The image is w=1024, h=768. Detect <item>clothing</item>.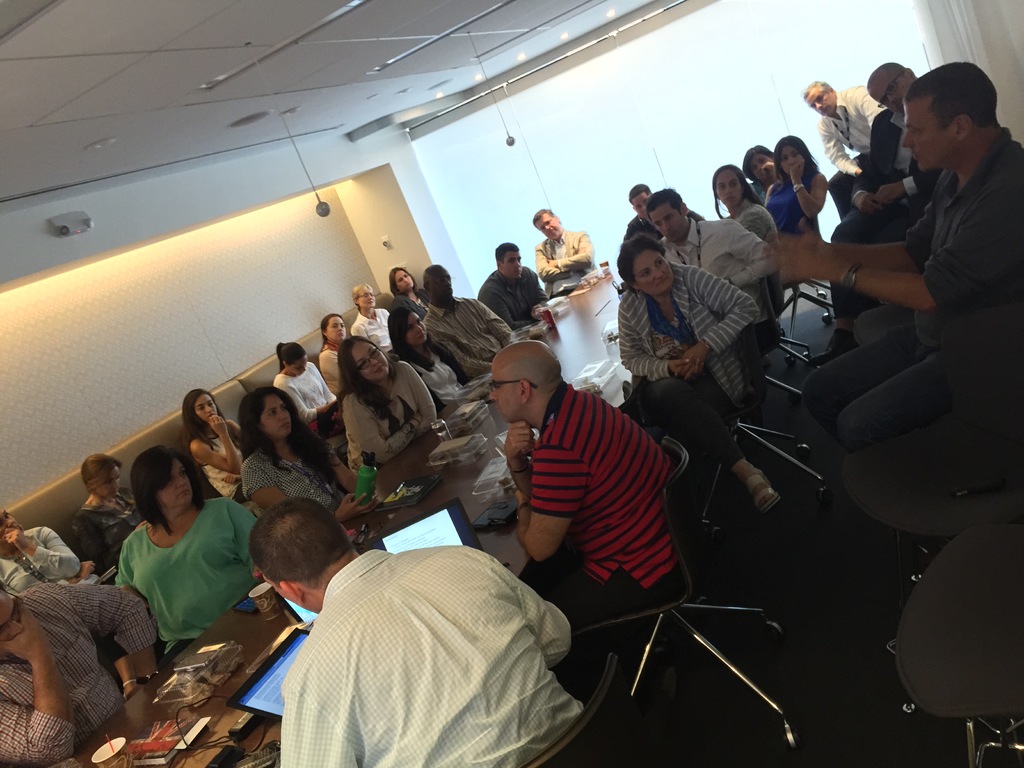
Detection: pyautogui.locateOnScreen(204, 424, 243, 498).
